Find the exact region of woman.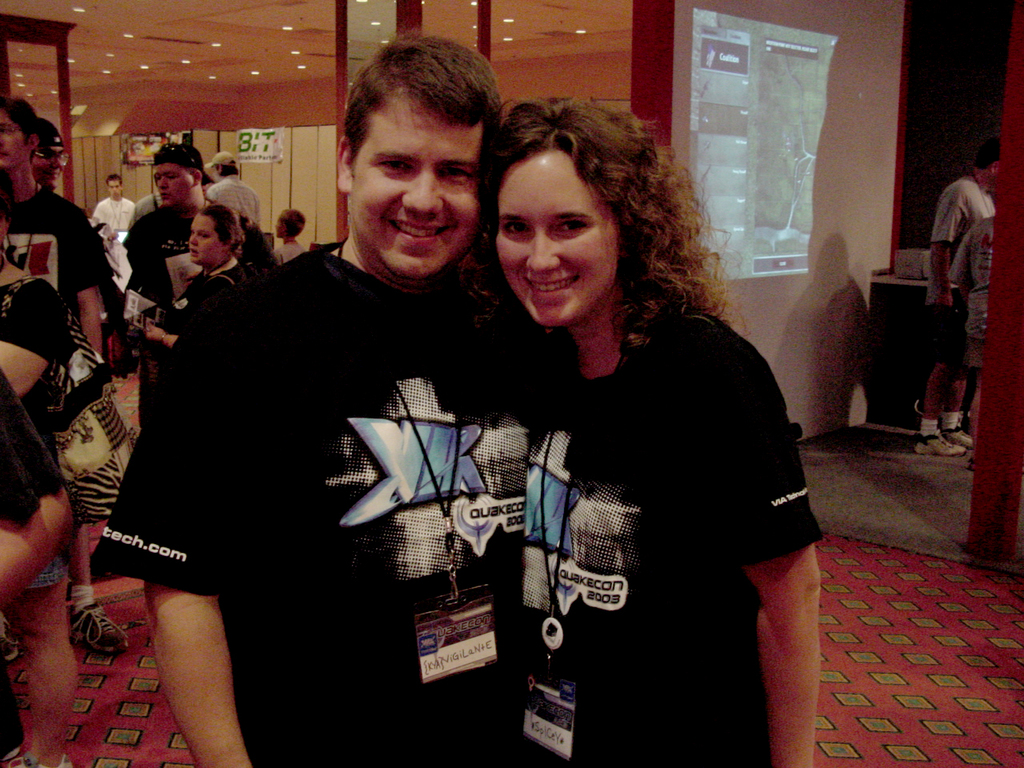
Exact region: region(433, 111, 809, 767).
